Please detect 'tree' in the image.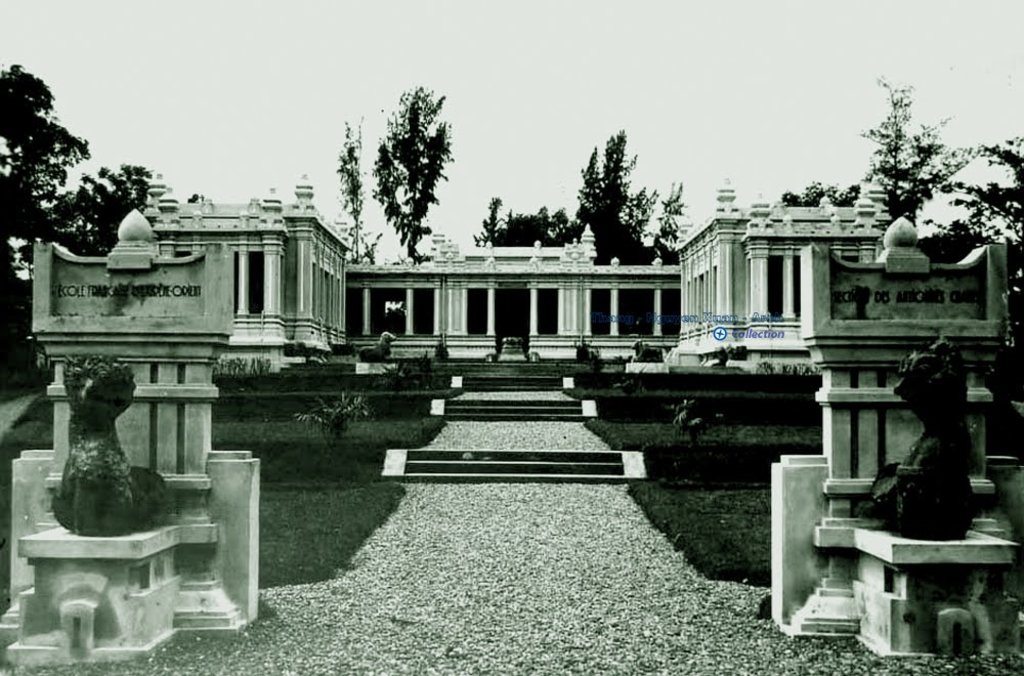
bbox=(333, 109, 371, 248).
